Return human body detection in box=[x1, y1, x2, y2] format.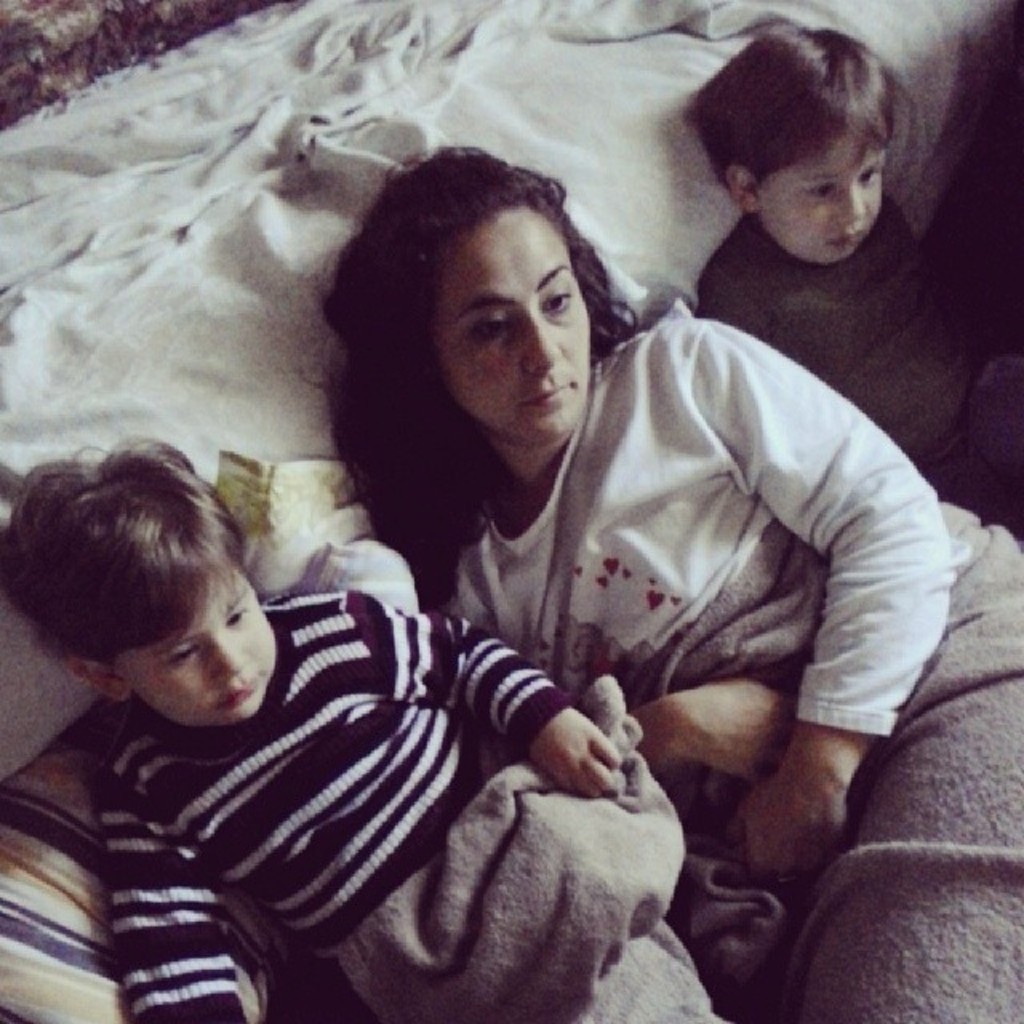
box=[10, 456, 664, 1003].
